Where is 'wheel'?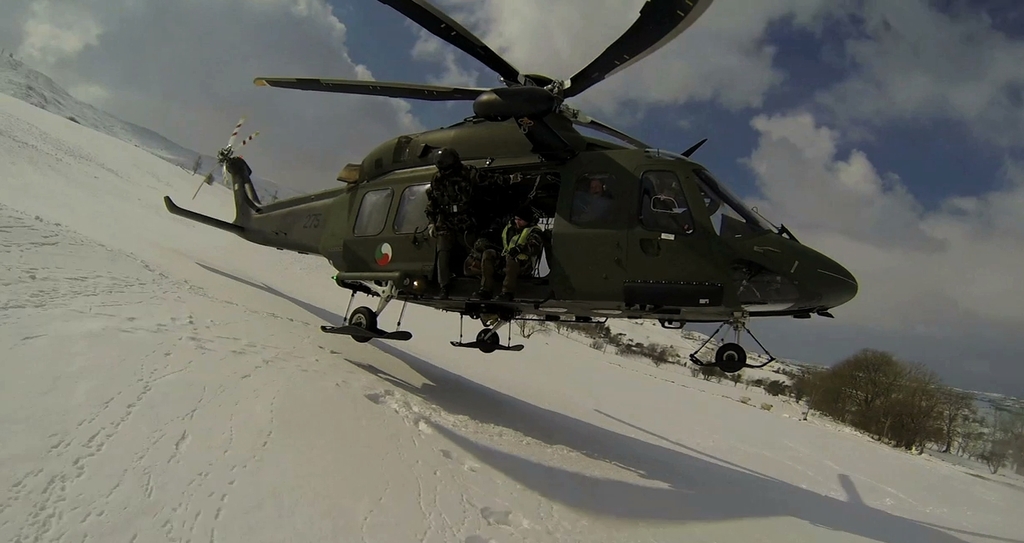
(351, 305, 379, 345).
